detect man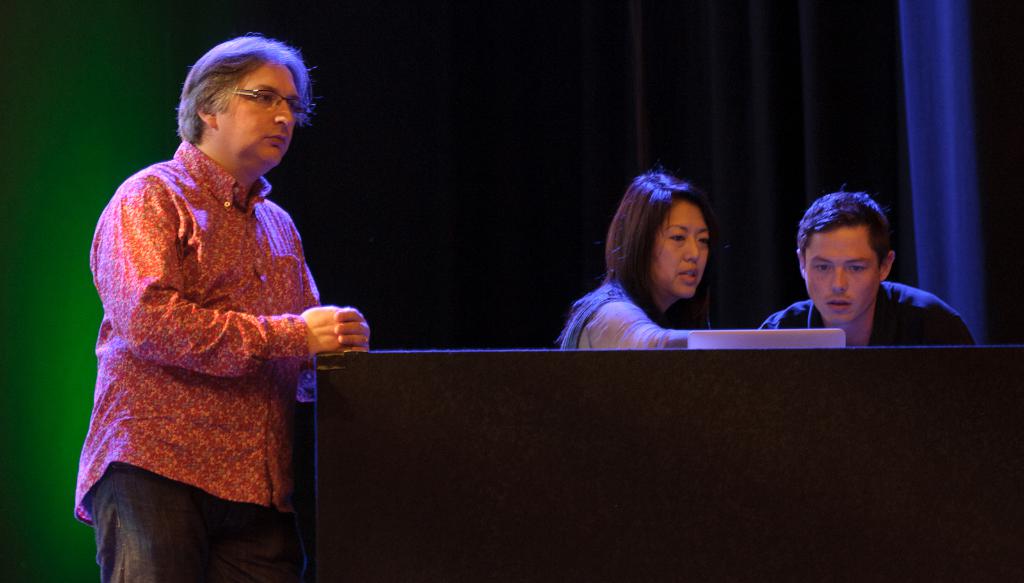
locate(761, 191, 973, 347)
